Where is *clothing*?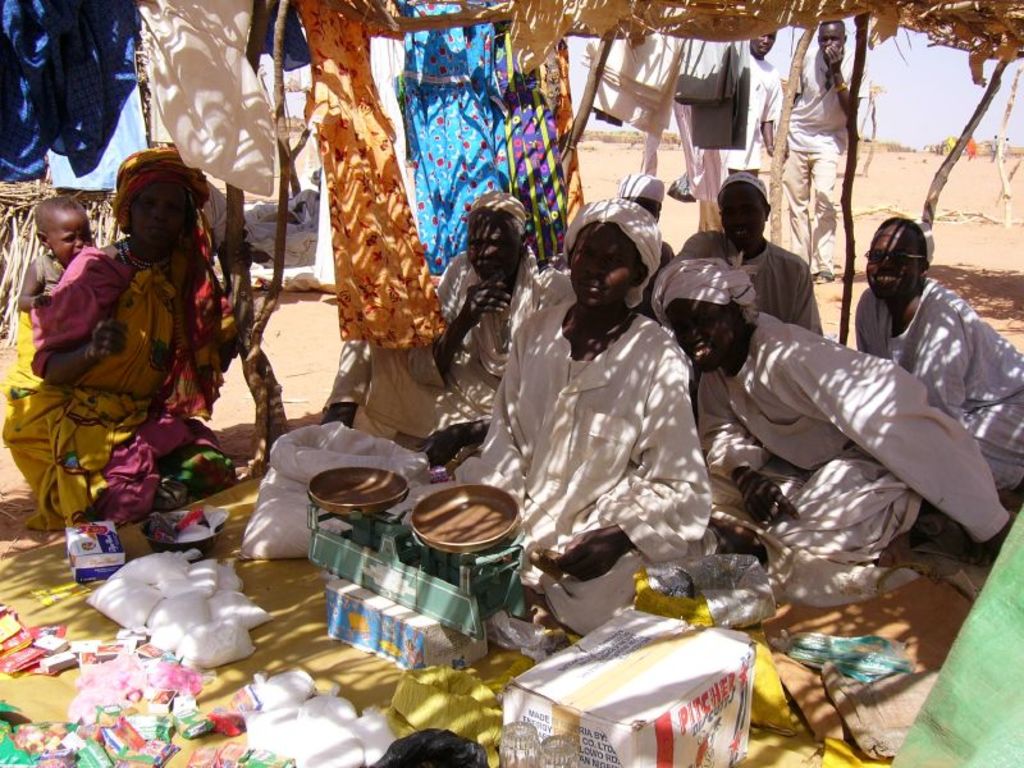
crop(664, 223, 828, 335).
